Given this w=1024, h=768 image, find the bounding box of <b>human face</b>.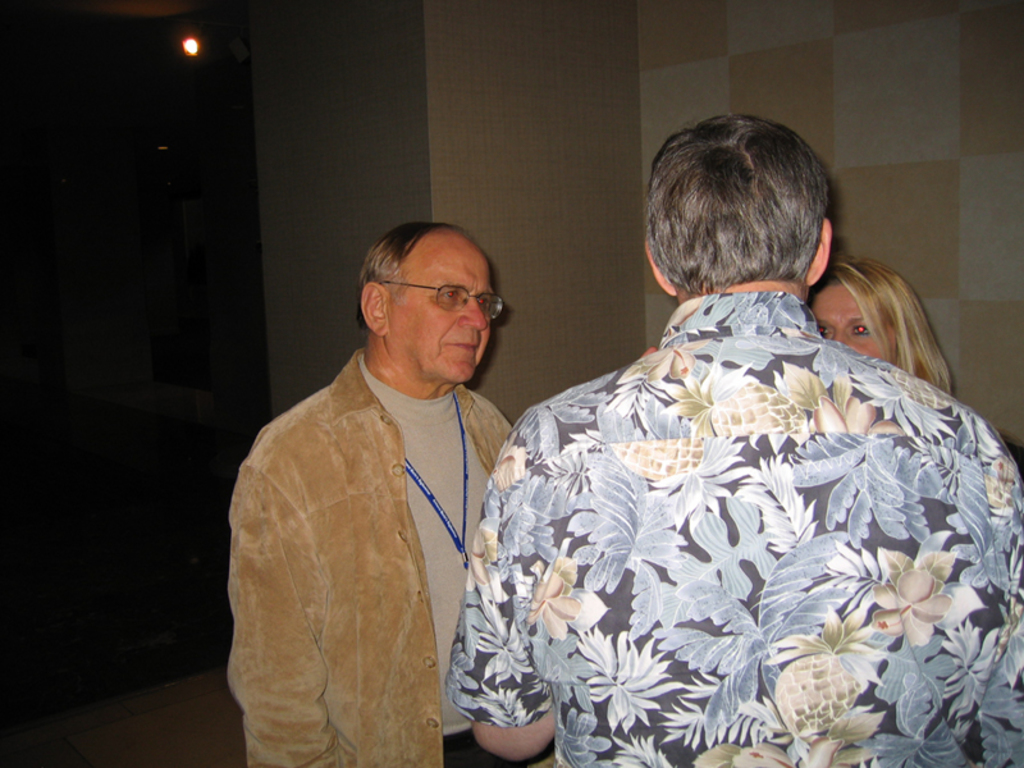
x1=384 y1=228 x2=498 y2=384.
